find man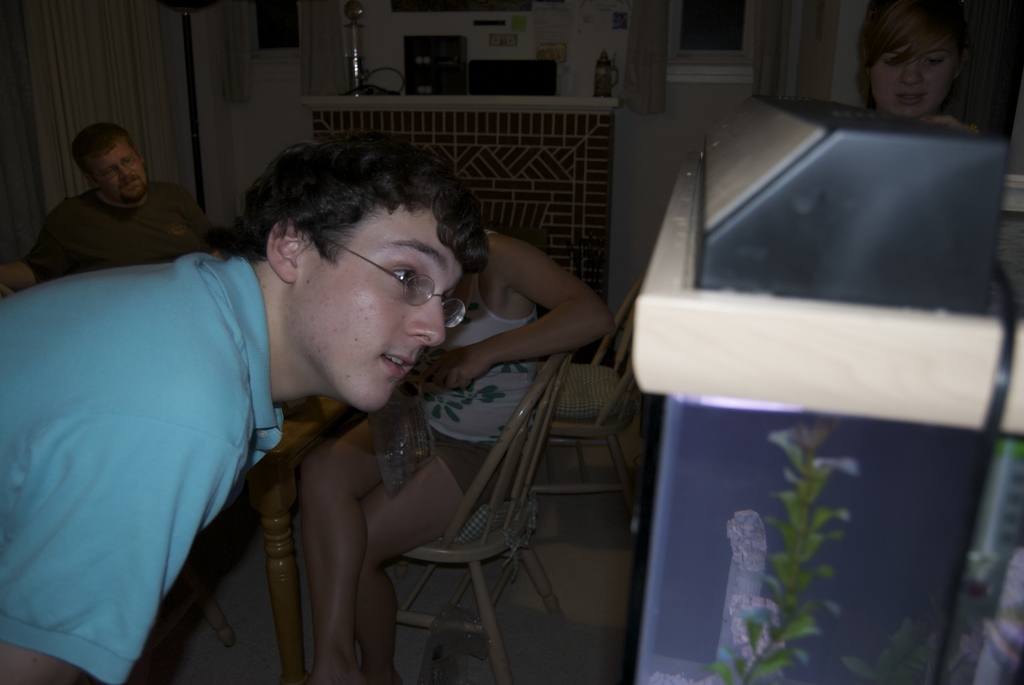
<box>305,224,615,684</box>
